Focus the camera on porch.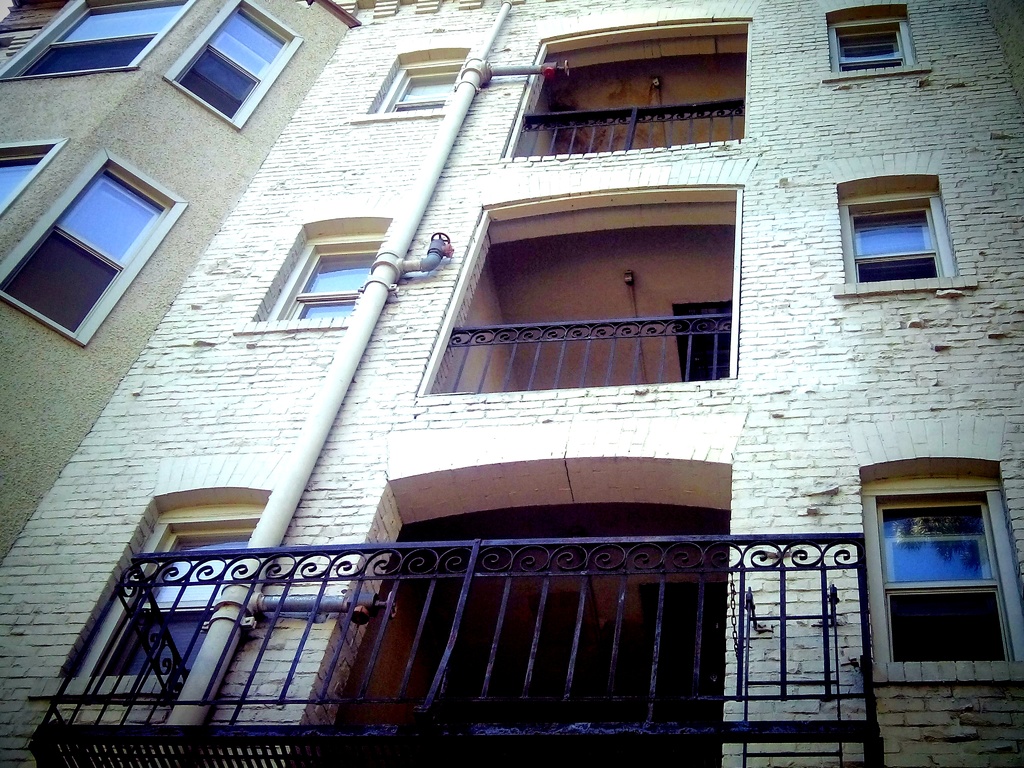
Focus region: [429, 310, 726, 390].
